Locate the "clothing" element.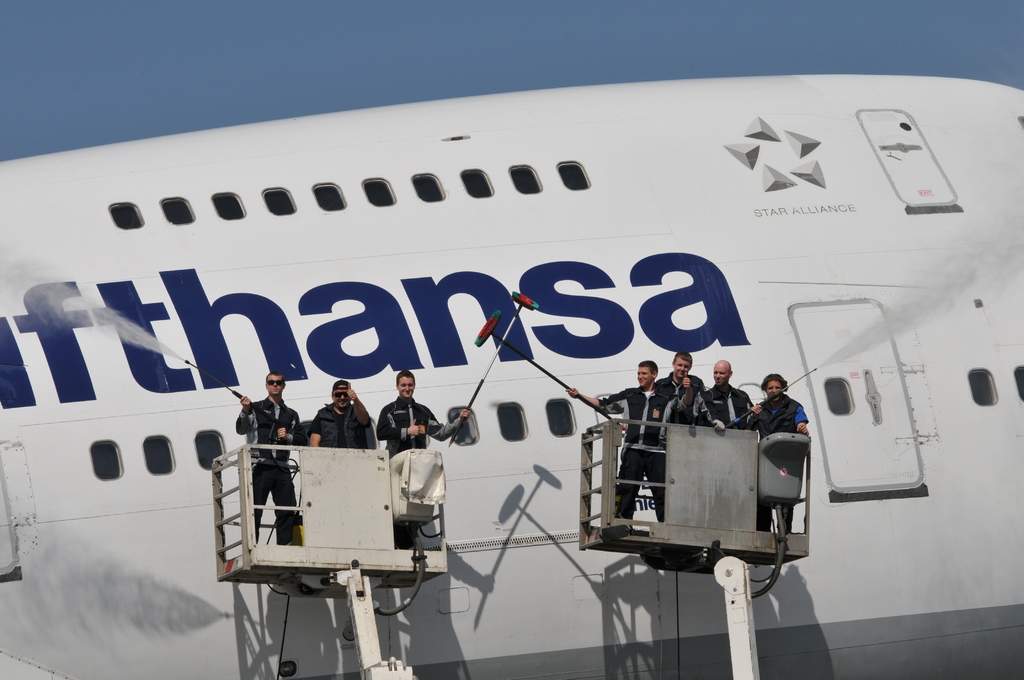
Element bbox: l=376, t=391, r=461, b=547.
